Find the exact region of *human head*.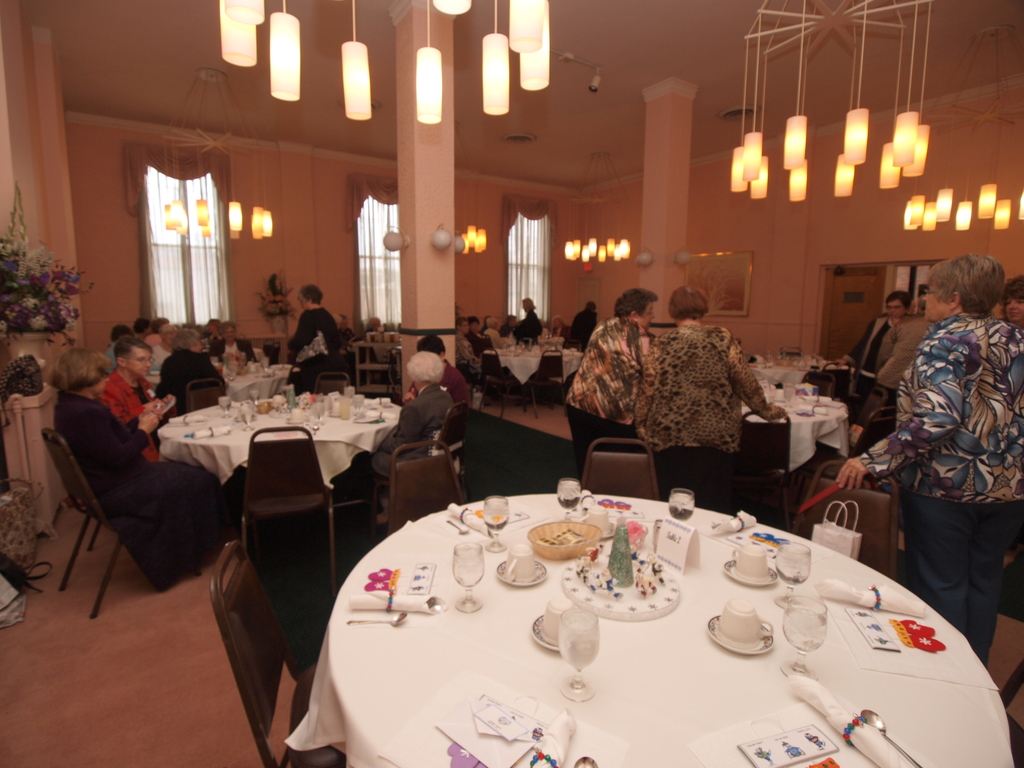
Exact region: bbox=[116, 337, 153, 377].
